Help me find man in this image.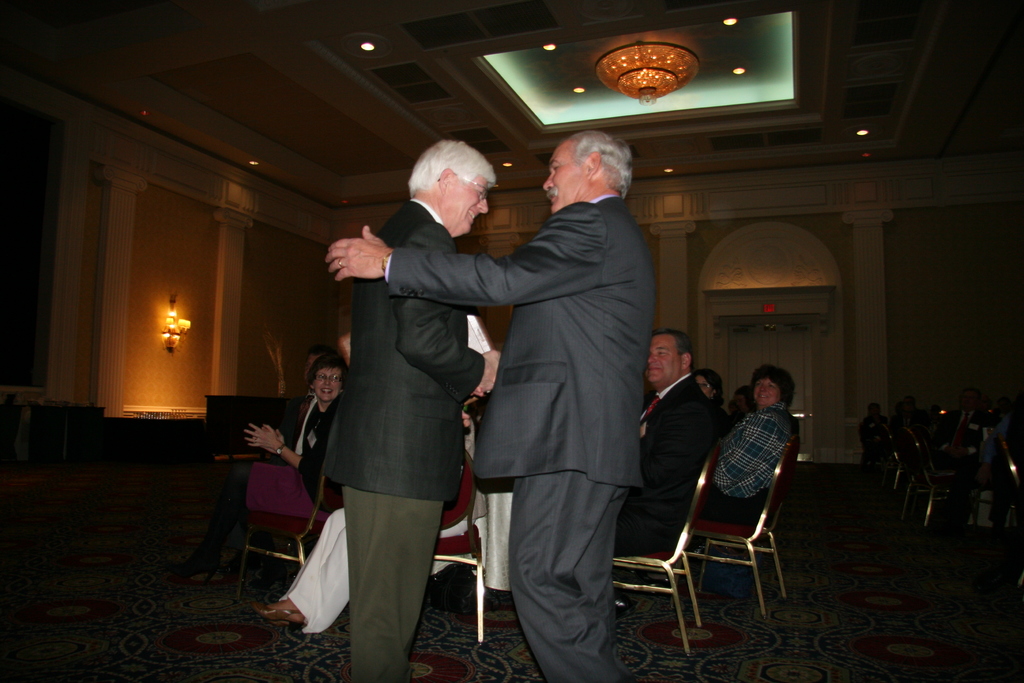
Found it: <region>323, 130, 657, 682</region>.
